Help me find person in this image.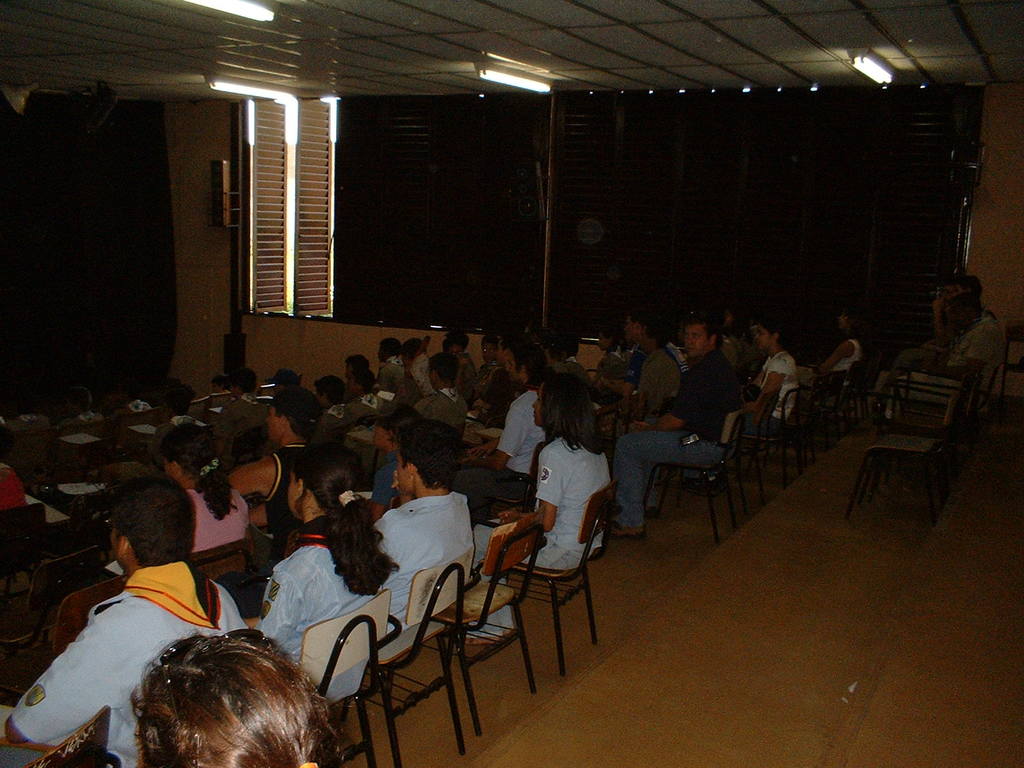
Found it: <region>467, 339, 522, 429</region>.
